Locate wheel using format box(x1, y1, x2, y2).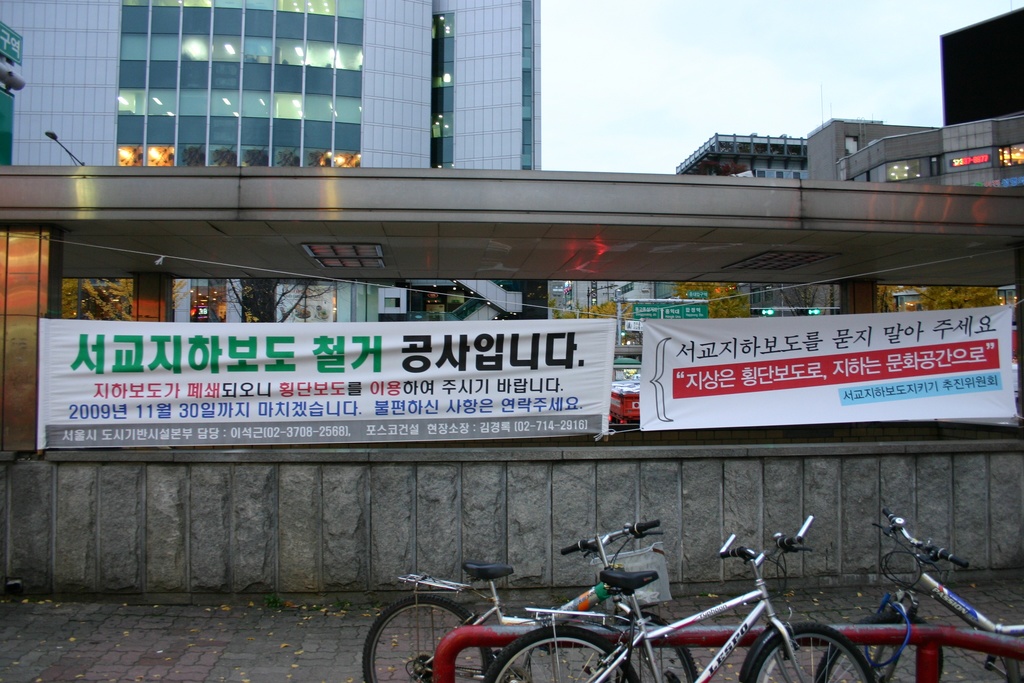
box(484, 625, 641, 682).
